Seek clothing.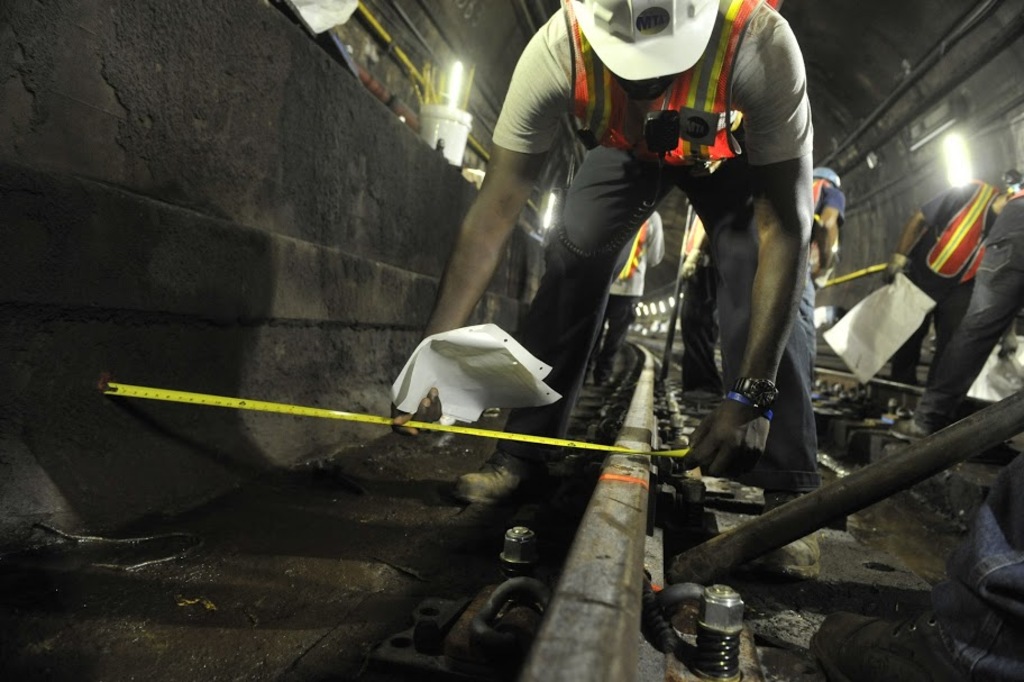
locate(600, 211, 667, 381).
